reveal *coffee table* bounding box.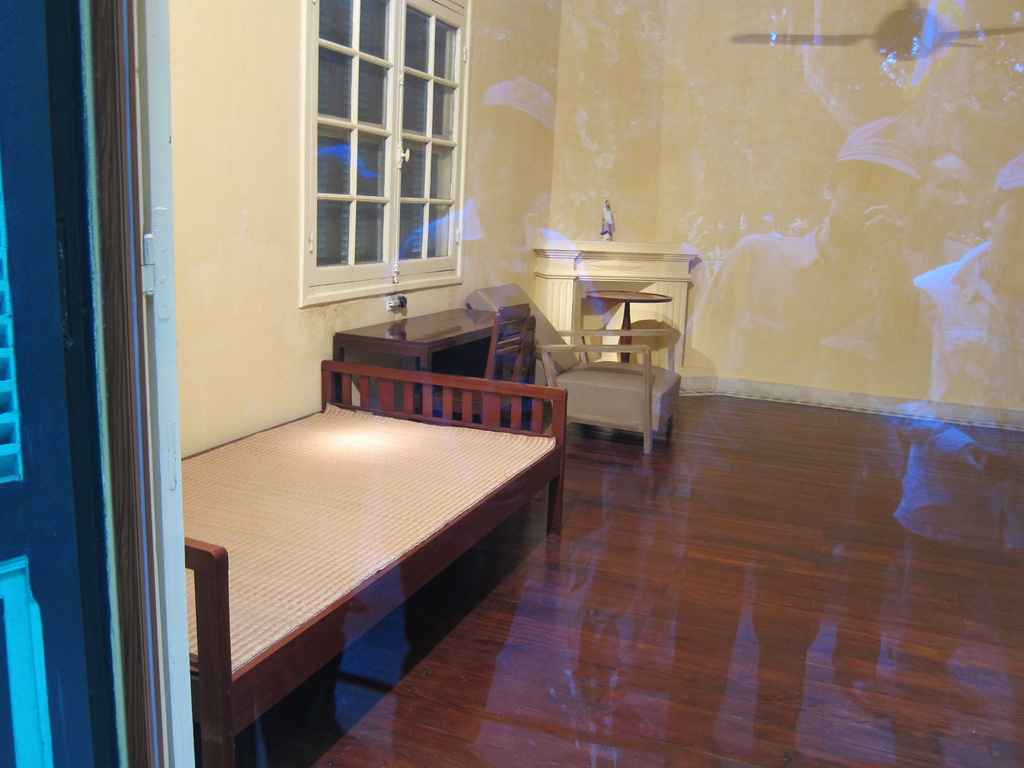
Revealed: bbox=[532, 243, 701, 390].
